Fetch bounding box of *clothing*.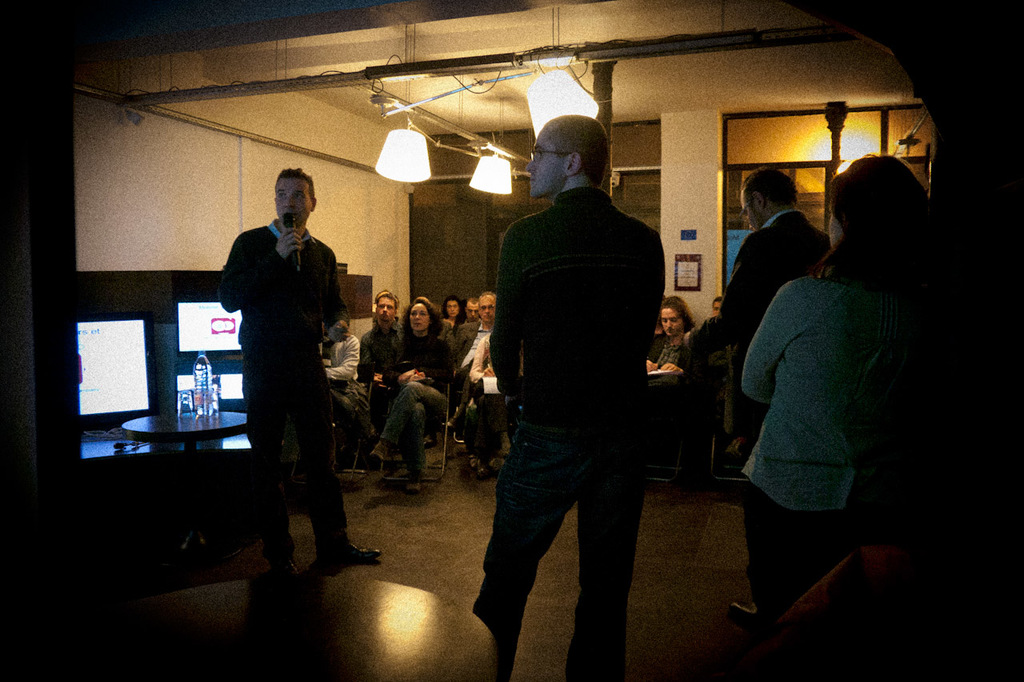
Bbox: box(449, 313, 464, 331).
